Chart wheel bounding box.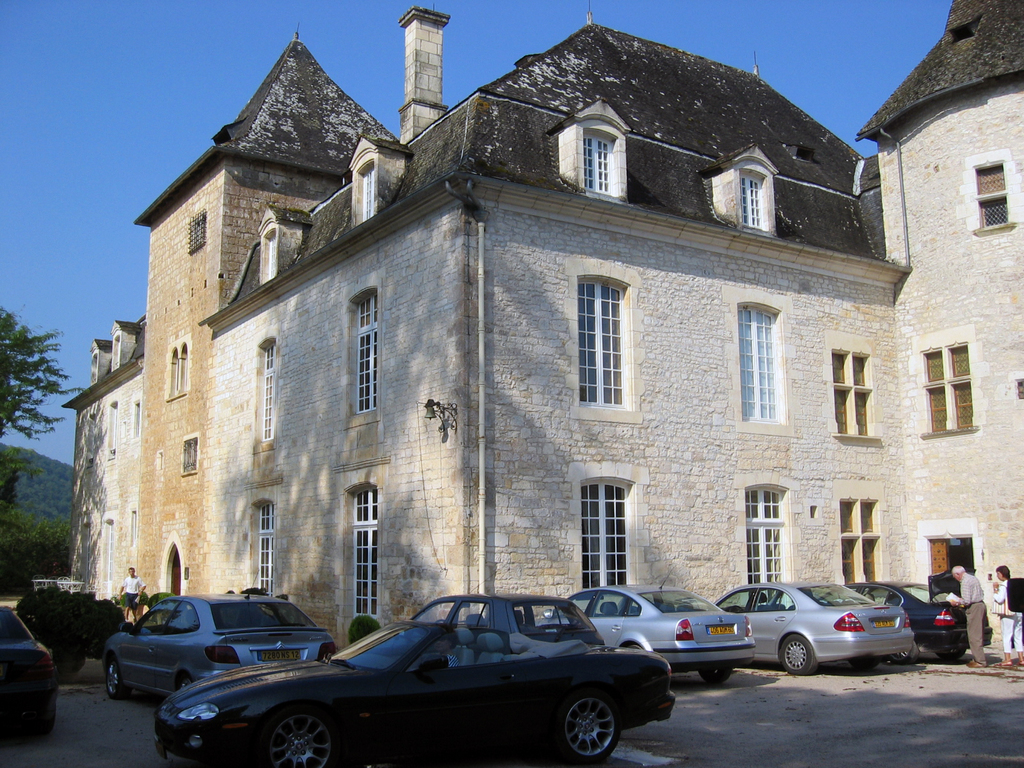
Charted: [253,701,339,767].
